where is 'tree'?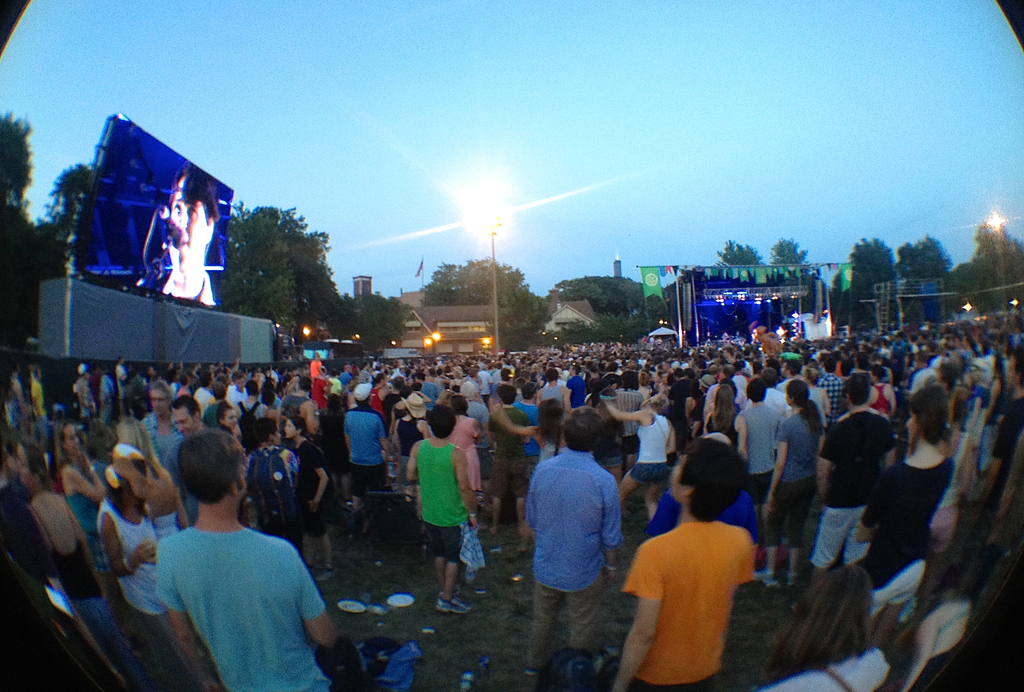
(x1=416, y1=256, x2=557, y2=334).
